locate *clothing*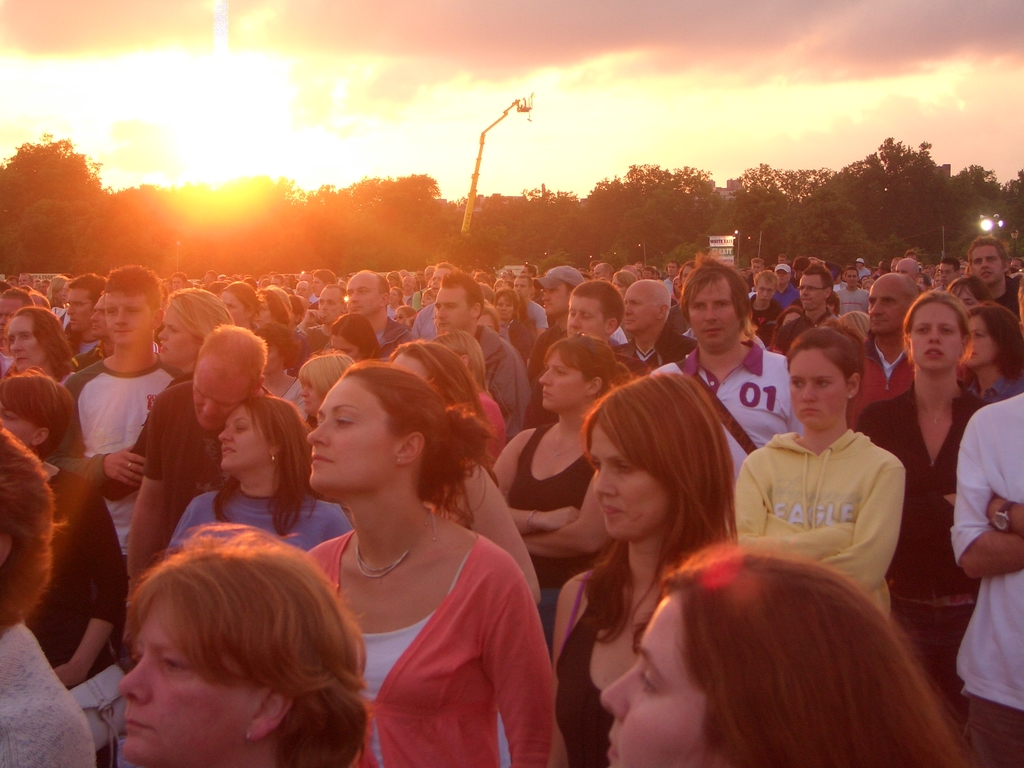
[854,327,931,421]
